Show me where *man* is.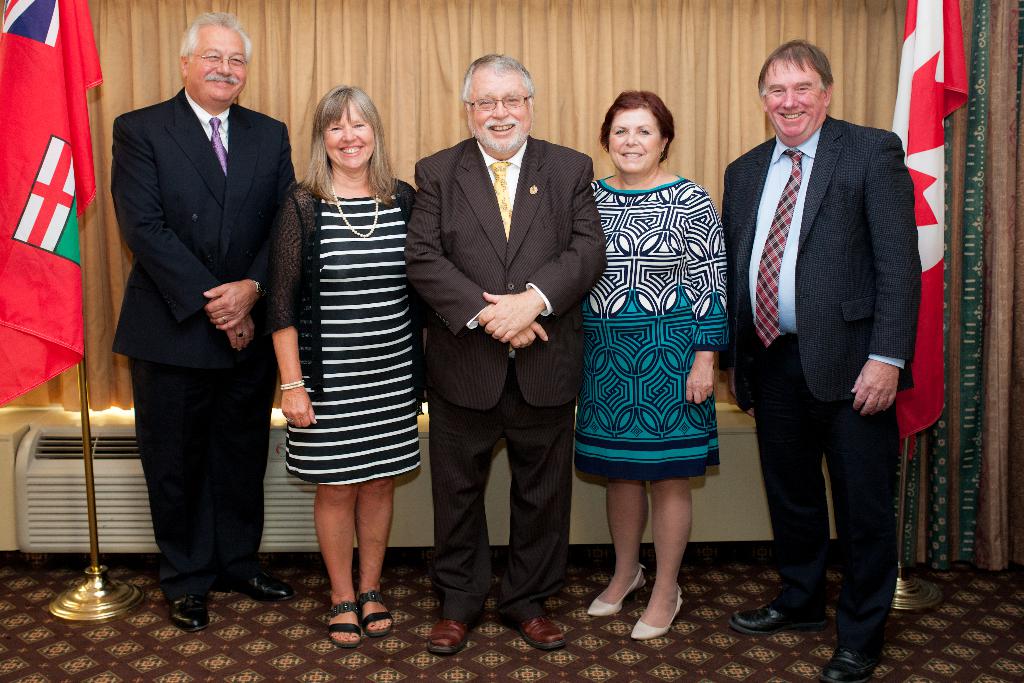
*man* is at [722,40,920,682].
